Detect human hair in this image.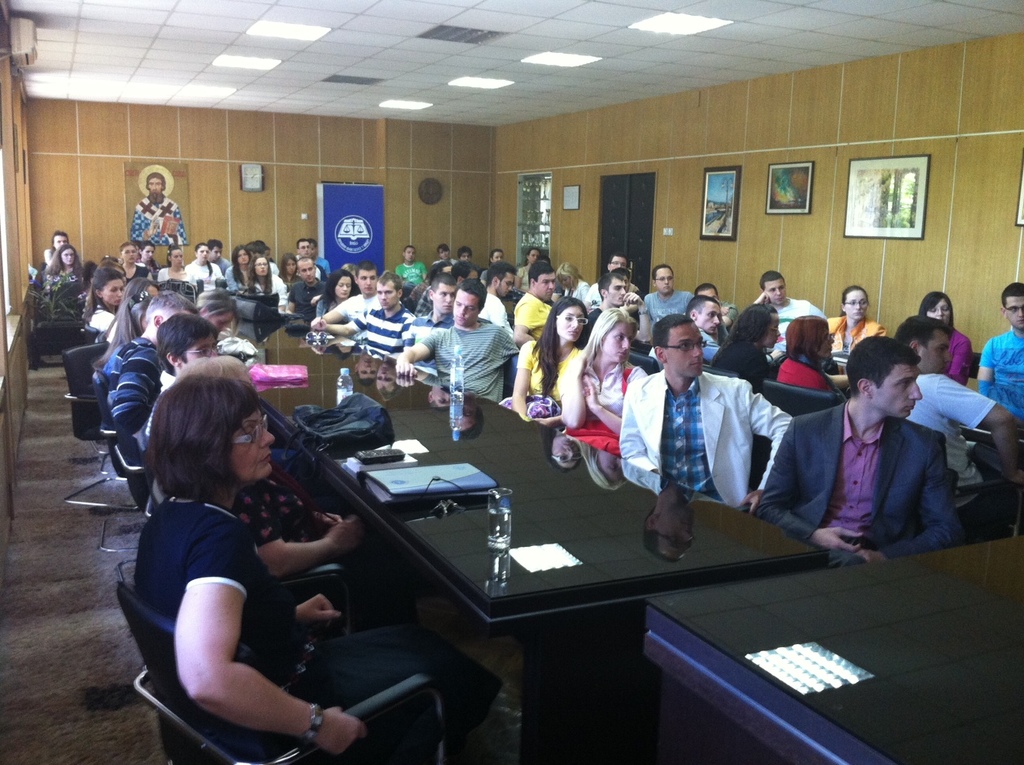
Detection: select_region(48, 236, 82, 281).
